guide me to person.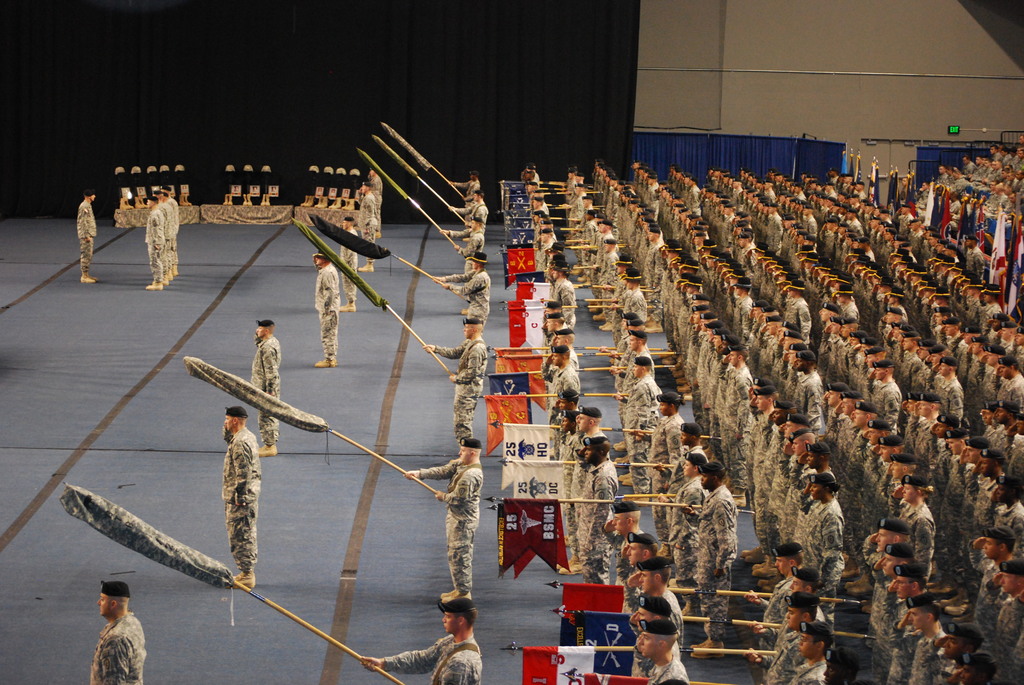
Guidance: <box>433,256,486,352</box>.
